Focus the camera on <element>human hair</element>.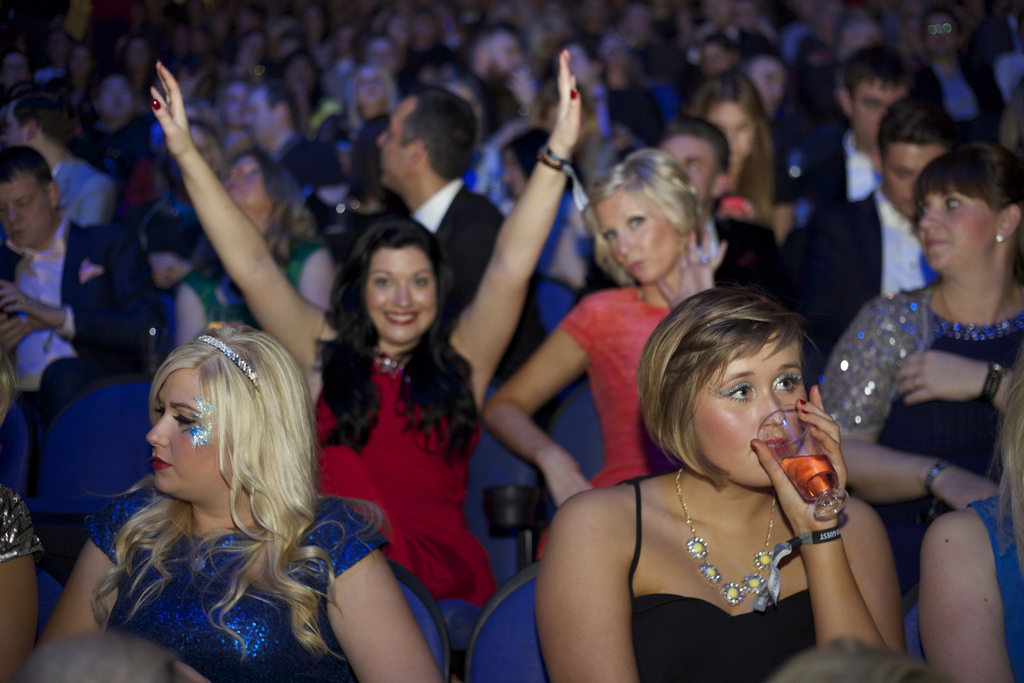
Focus region: (986, 344, 1023, 575).
